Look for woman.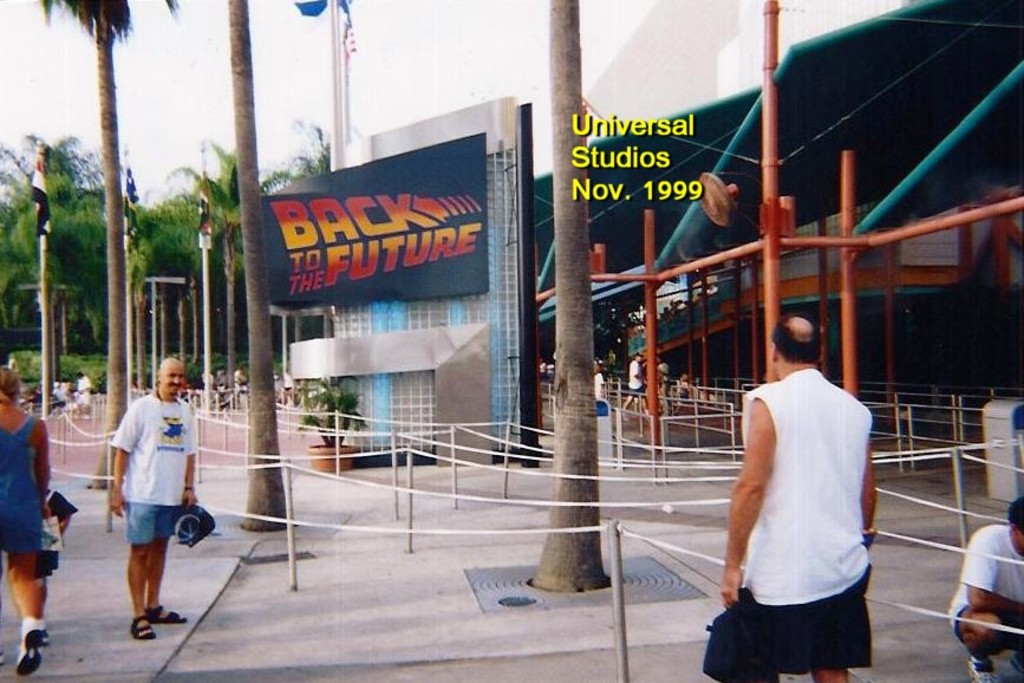
Found: crop(0, 369, 50, 676).
